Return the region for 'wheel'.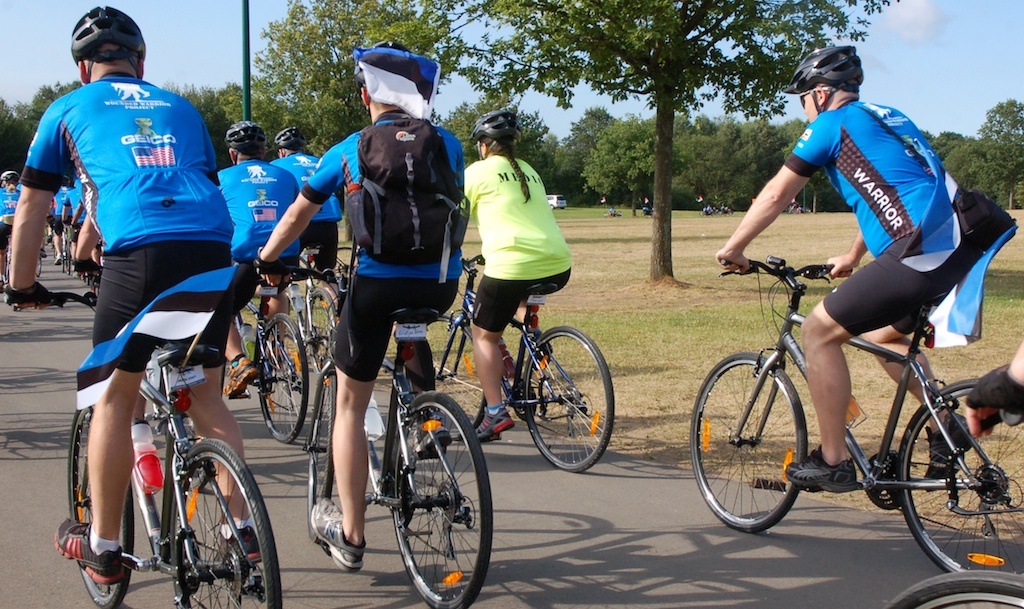
[x1=519, y1=324, x2=617, y2=470].
